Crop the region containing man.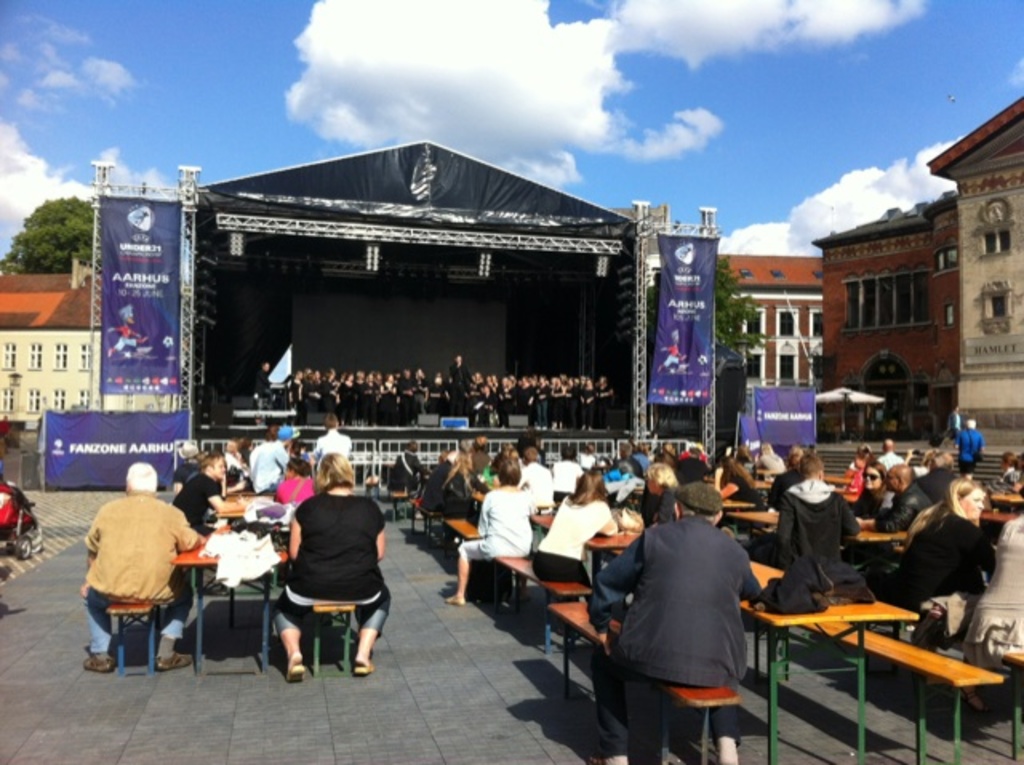
Crop region: {"left": 768, "top": 456, "right": 854, "bottom": 565}.
